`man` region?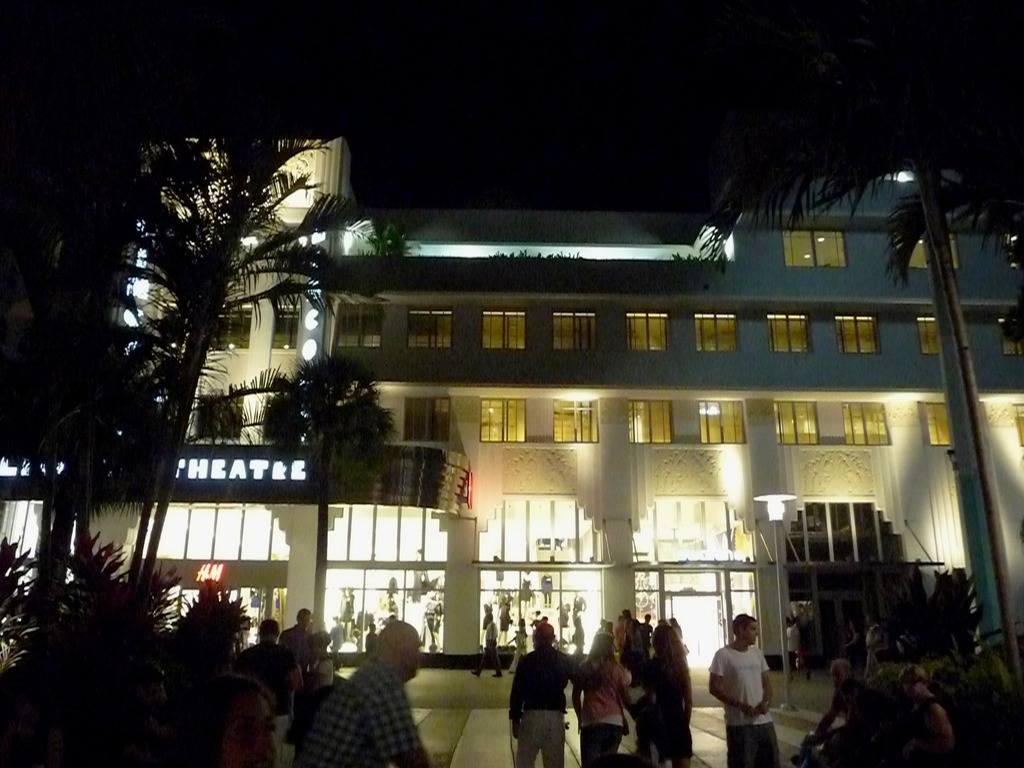
rect(505, 615, 604, 767)
